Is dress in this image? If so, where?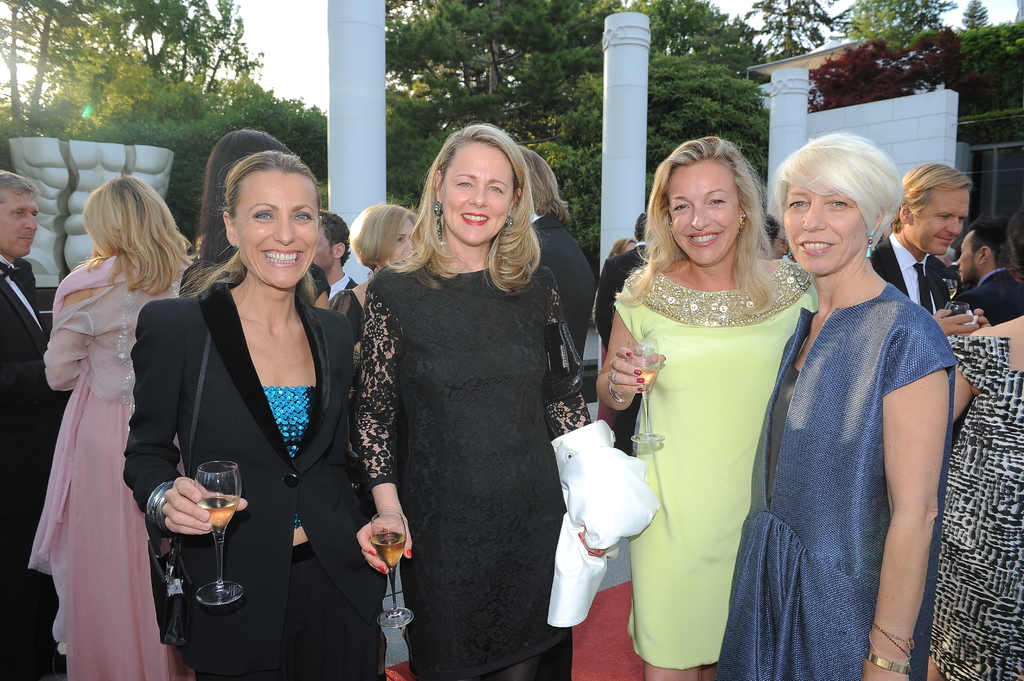
Yes, at [left=709, top=282, right=962, bottom=680].
